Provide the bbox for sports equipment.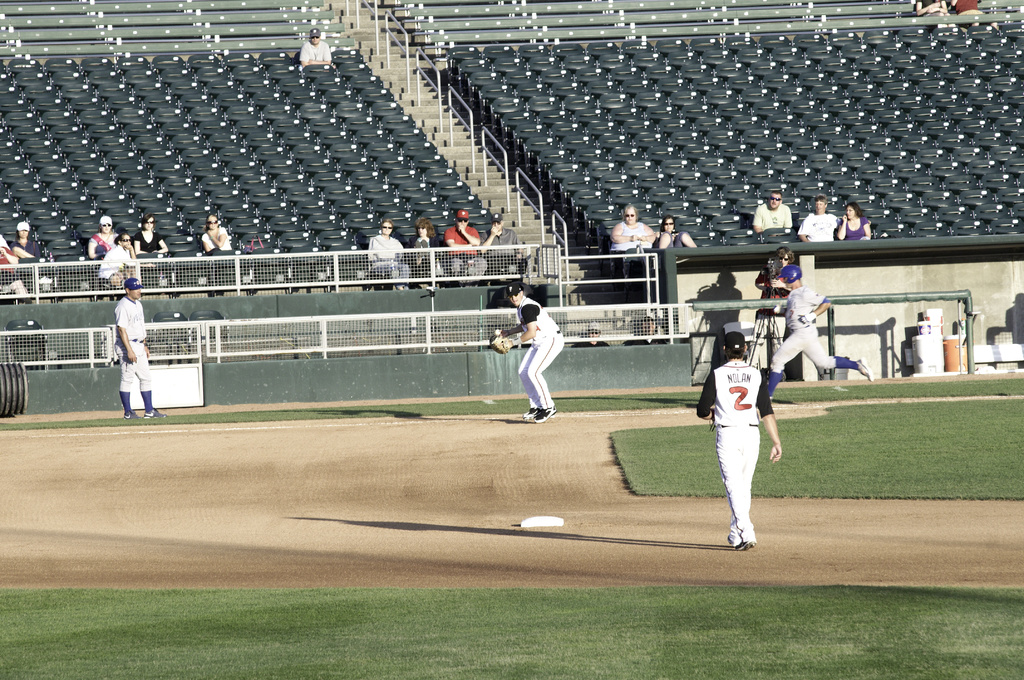
Rect(783, 262, 804, 285).
